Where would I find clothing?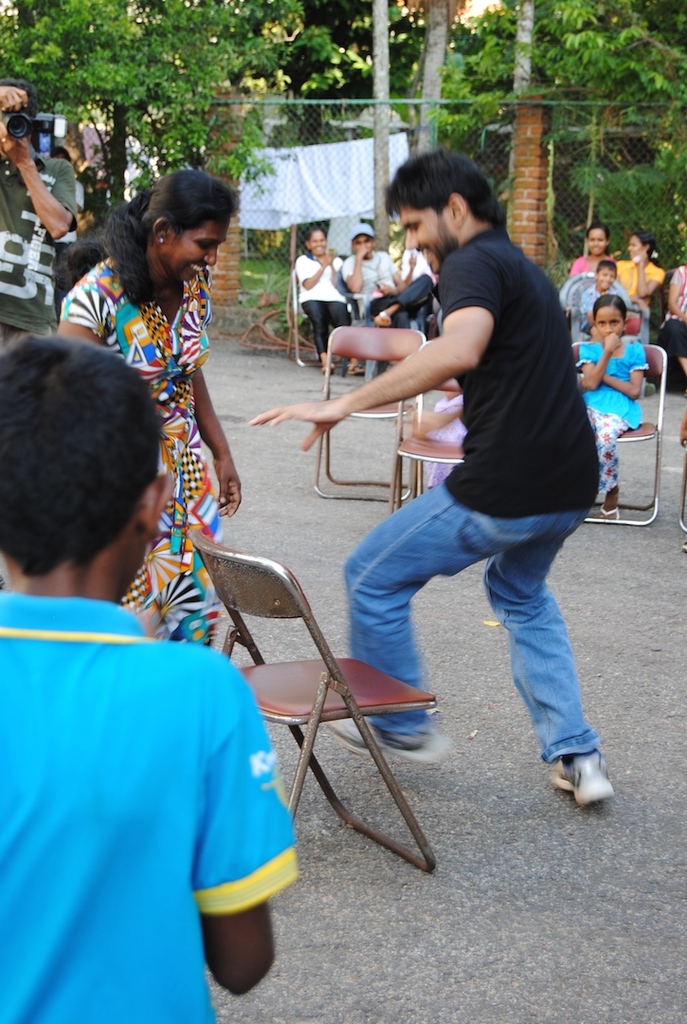
At Rect(350, 252, 399, 326).
